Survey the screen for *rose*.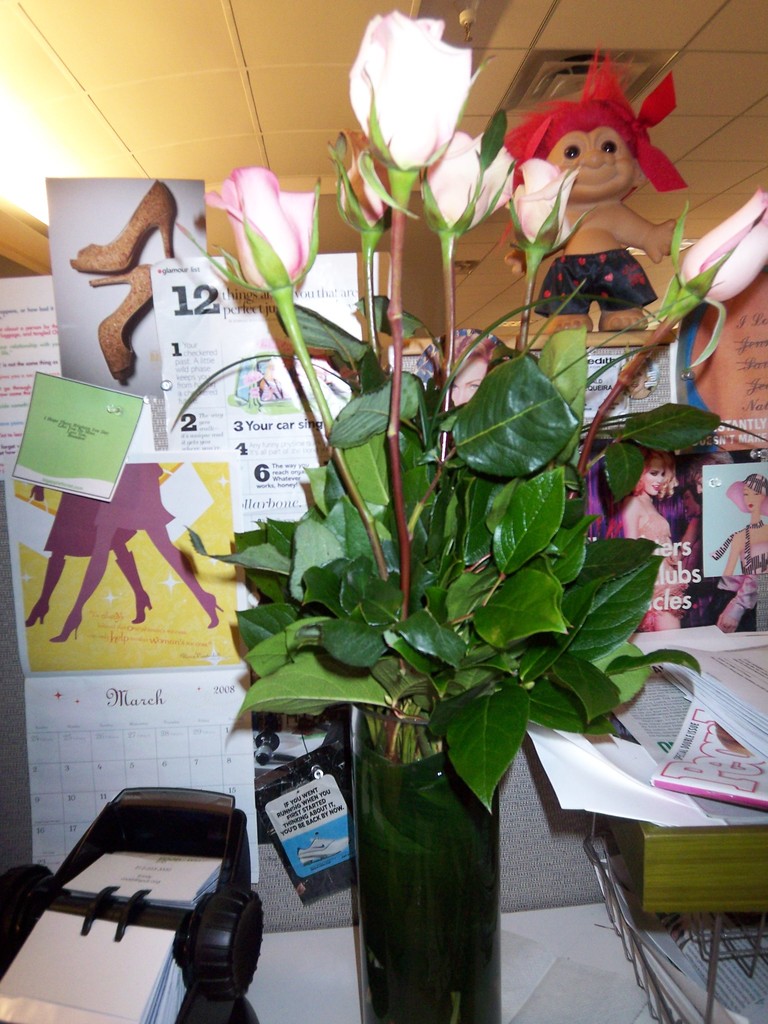
Survey found: select_region(675, 184, 767, 303).
